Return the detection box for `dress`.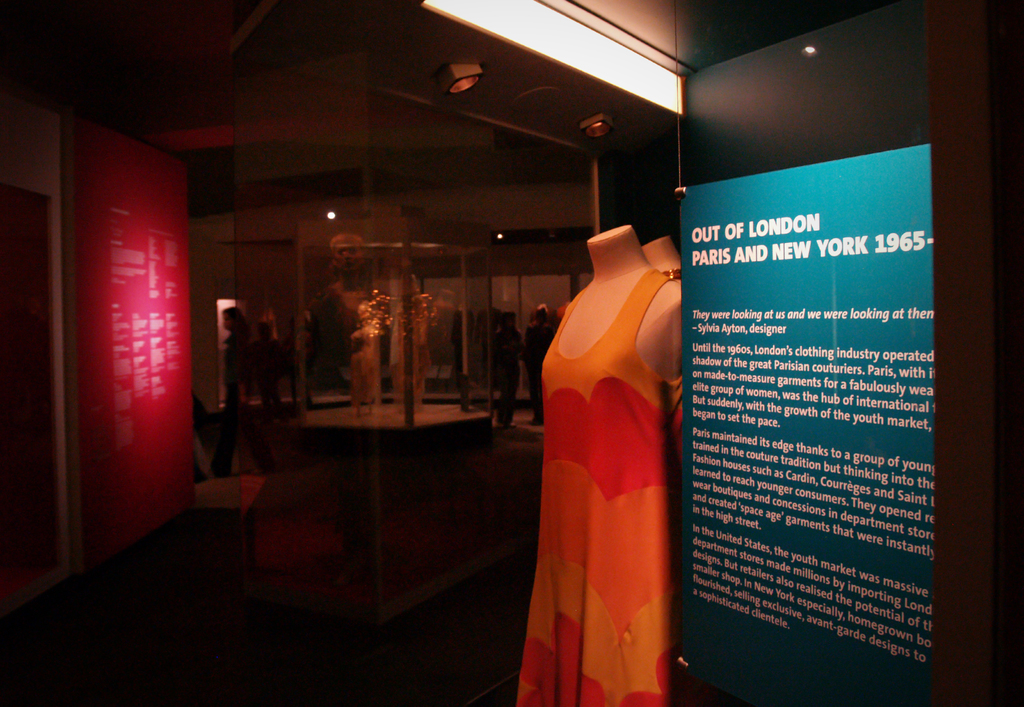
box(514, 265, 681, 706).
